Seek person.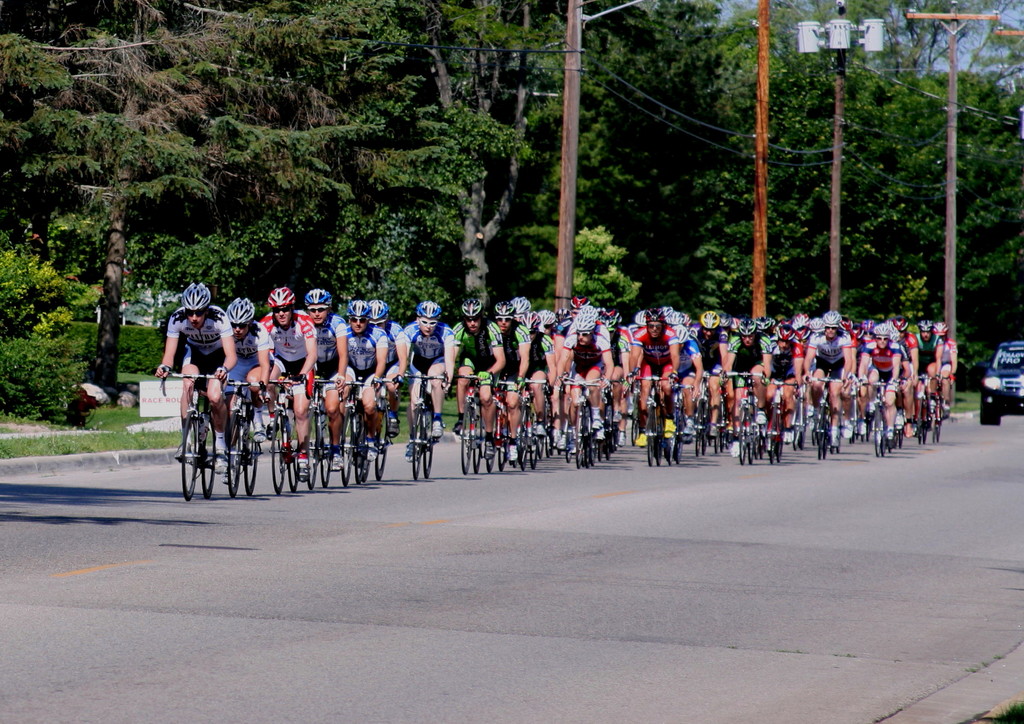
BBox(914, 319, 944, 436).
